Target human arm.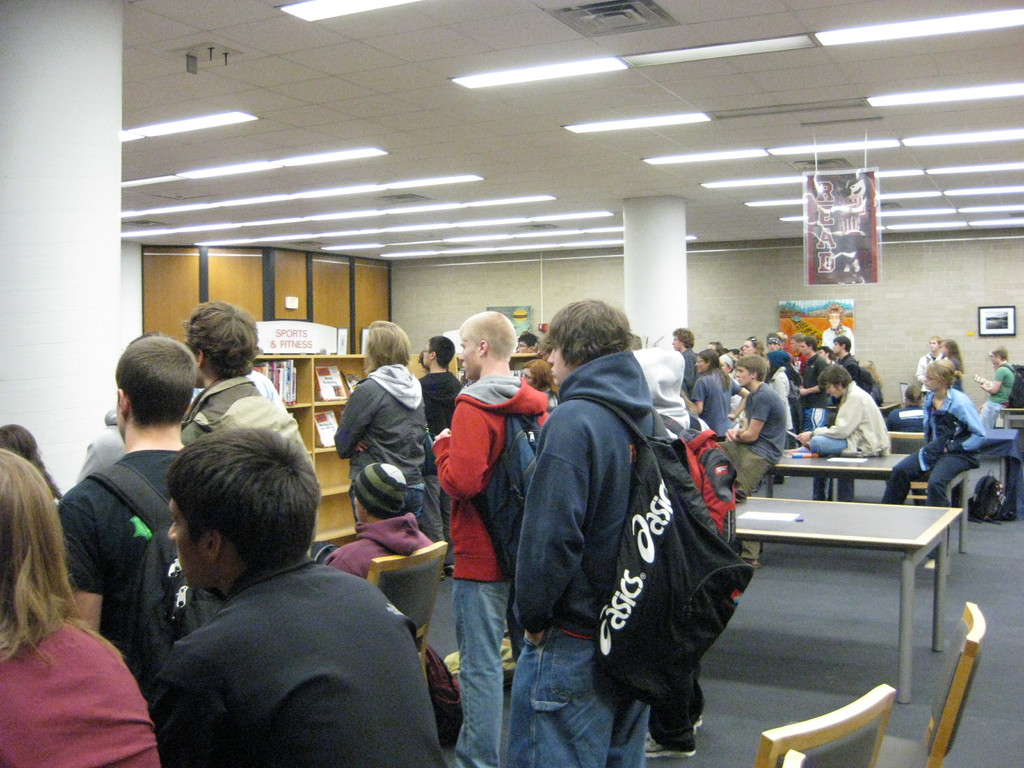
Target region: select_region(734, 417, 764, 437).
